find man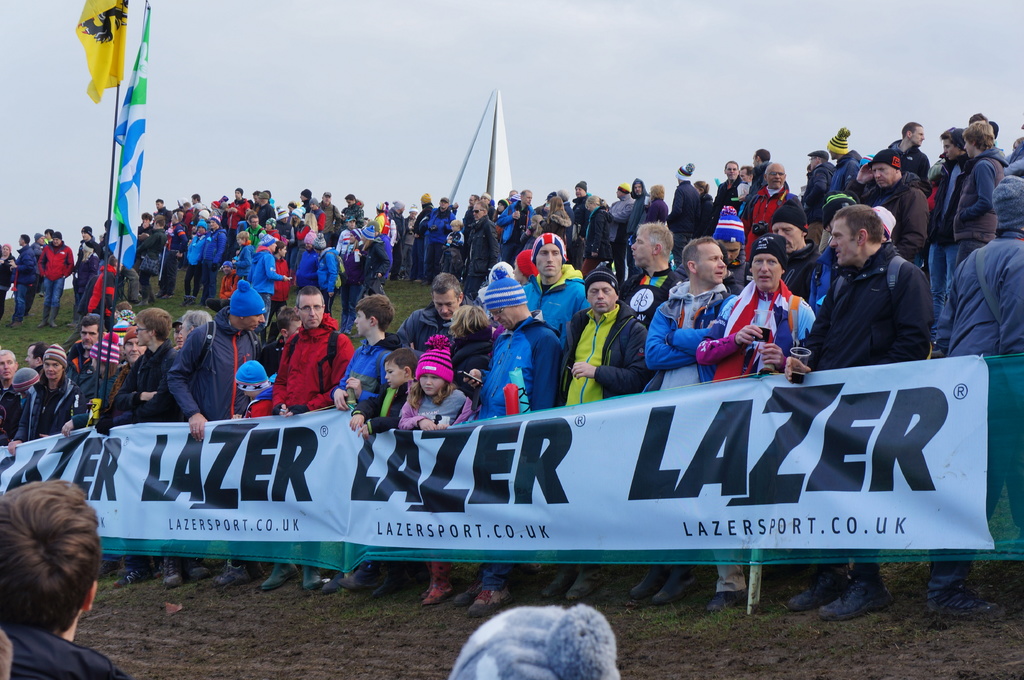
[left=807, top=183, right=860, bottom=256]
